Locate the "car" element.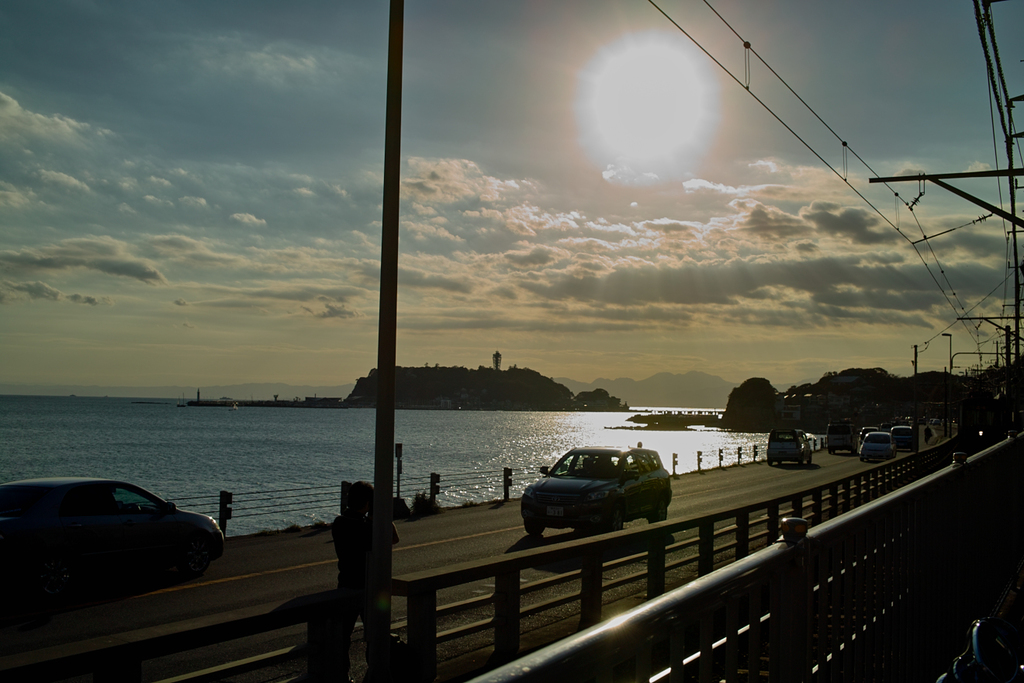
Element bbox: x1=523 y1=443 x2=684 y2=540.
